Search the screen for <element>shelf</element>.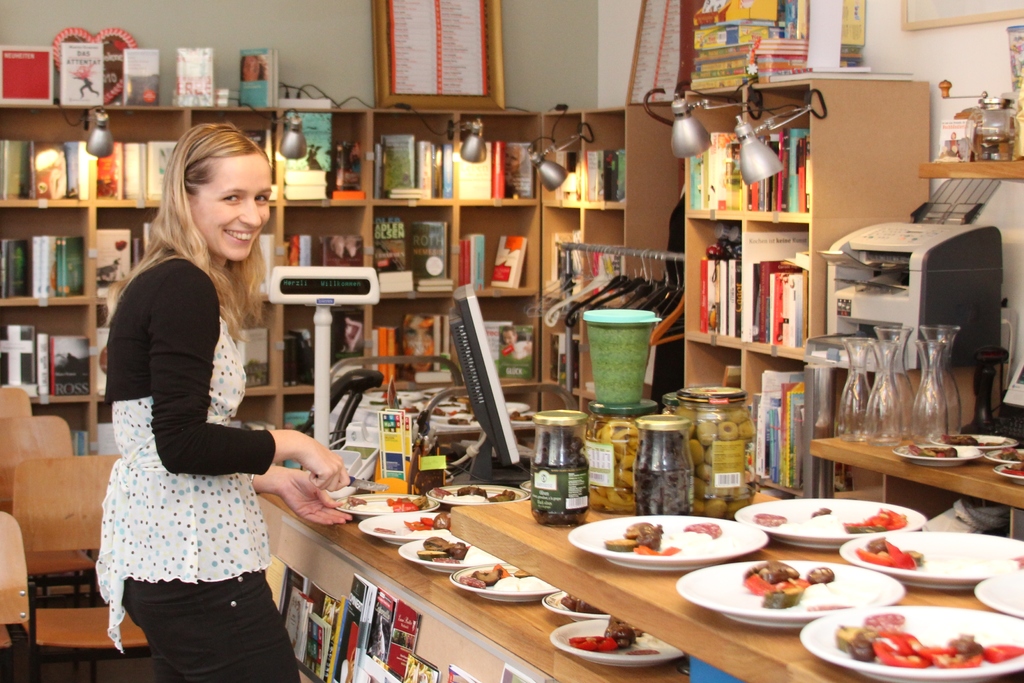
Found at locate(16, 104, 579, 468).
